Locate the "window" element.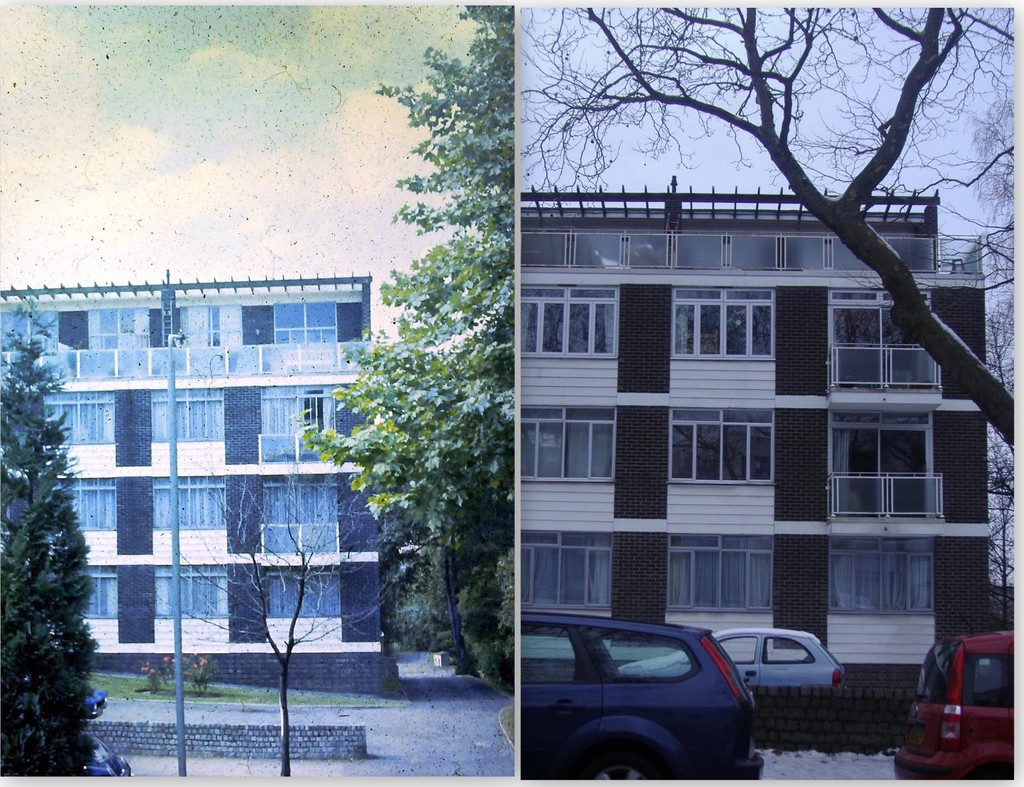
Element bbox: [left=269, top=300, right=342, bottom=345].
